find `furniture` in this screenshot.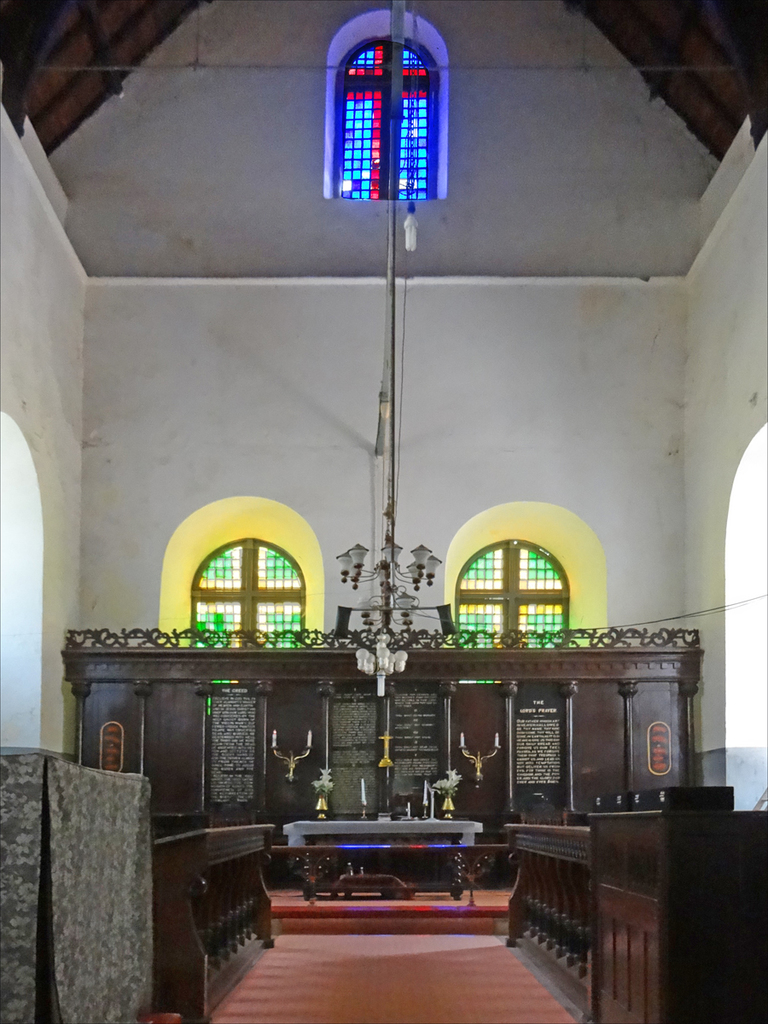
The bounding box for `furniture` is <bbox>151, 817, 274, 1023</bbox>.
